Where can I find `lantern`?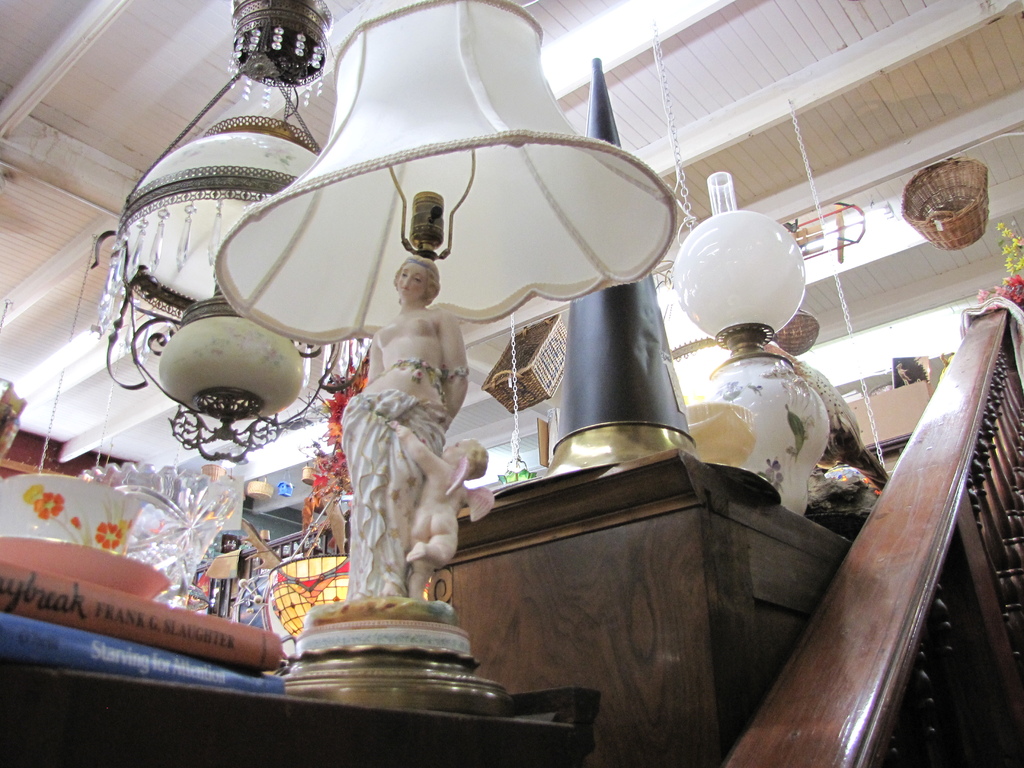
You can find it at bbox=[671, 171, 831, 514].
